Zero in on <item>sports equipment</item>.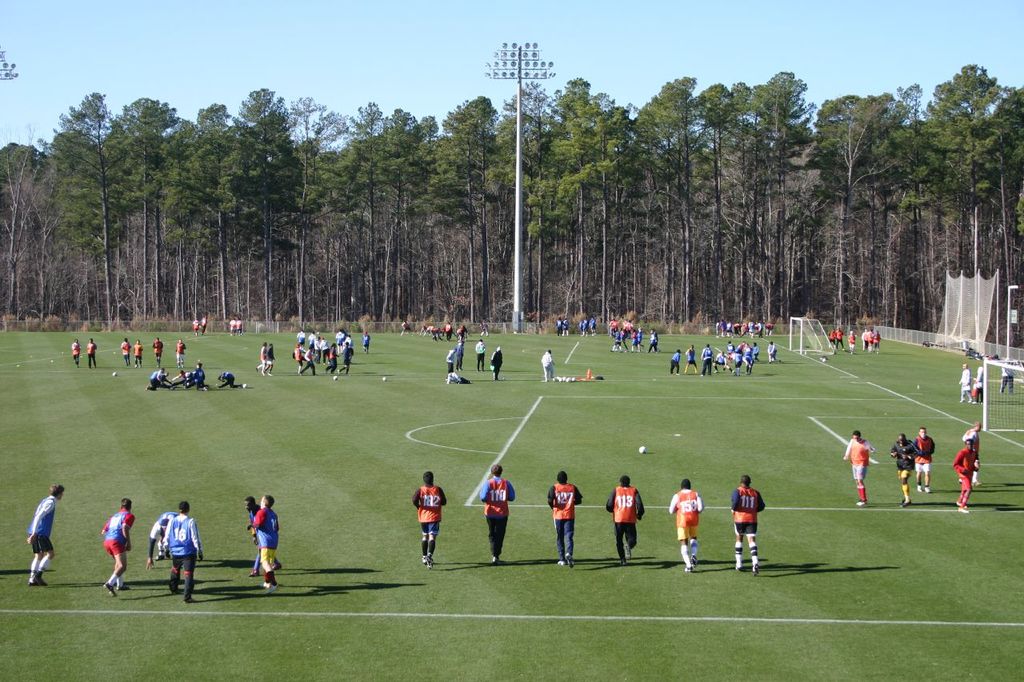
Zeroed in: <bbox>636, 444, 648, 456</bbox>.
